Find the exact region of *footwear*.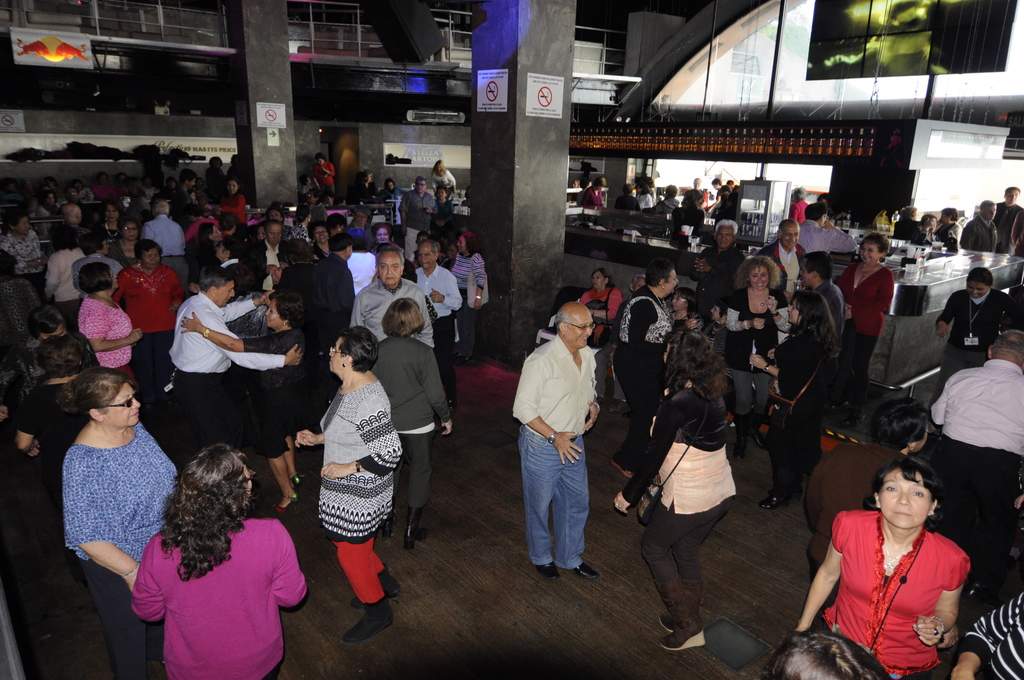
Exact region: box(403, 506, 426, 550).
